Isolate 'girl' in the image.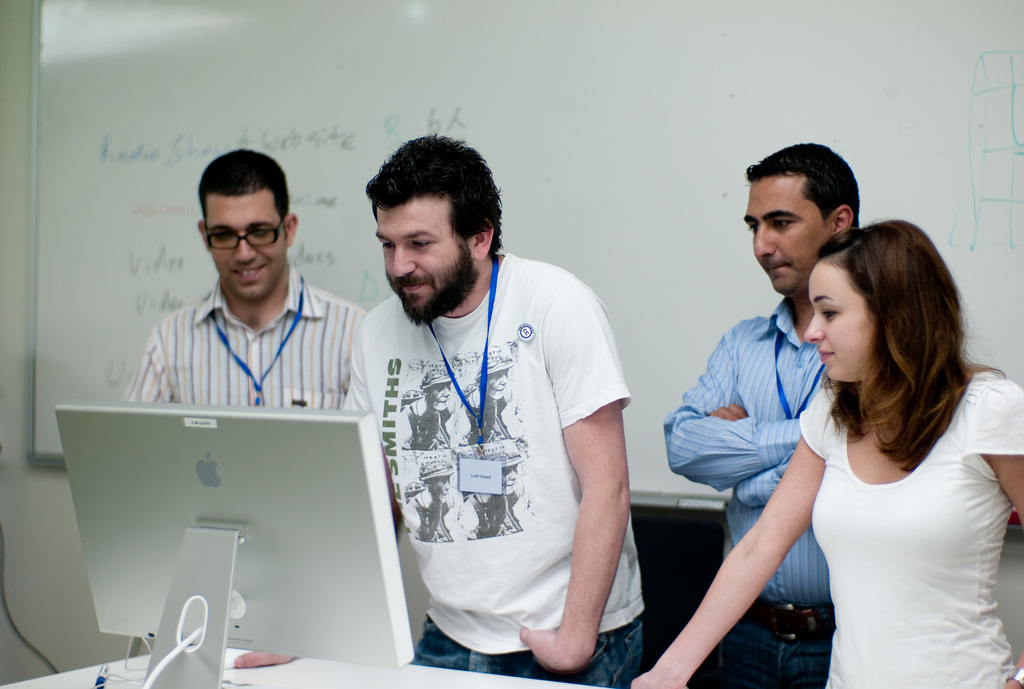
Isolated region: <region>630, 216, 1023, 688</region>.
